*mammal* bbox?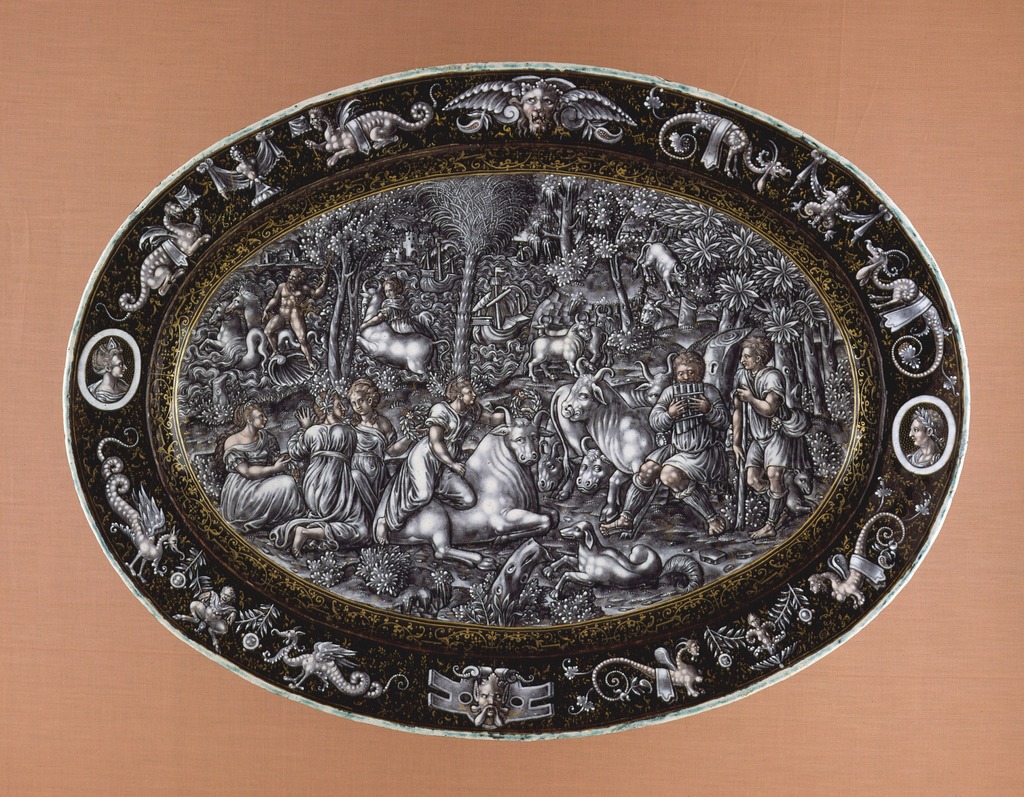
rect(528, 309, 590, 381)
